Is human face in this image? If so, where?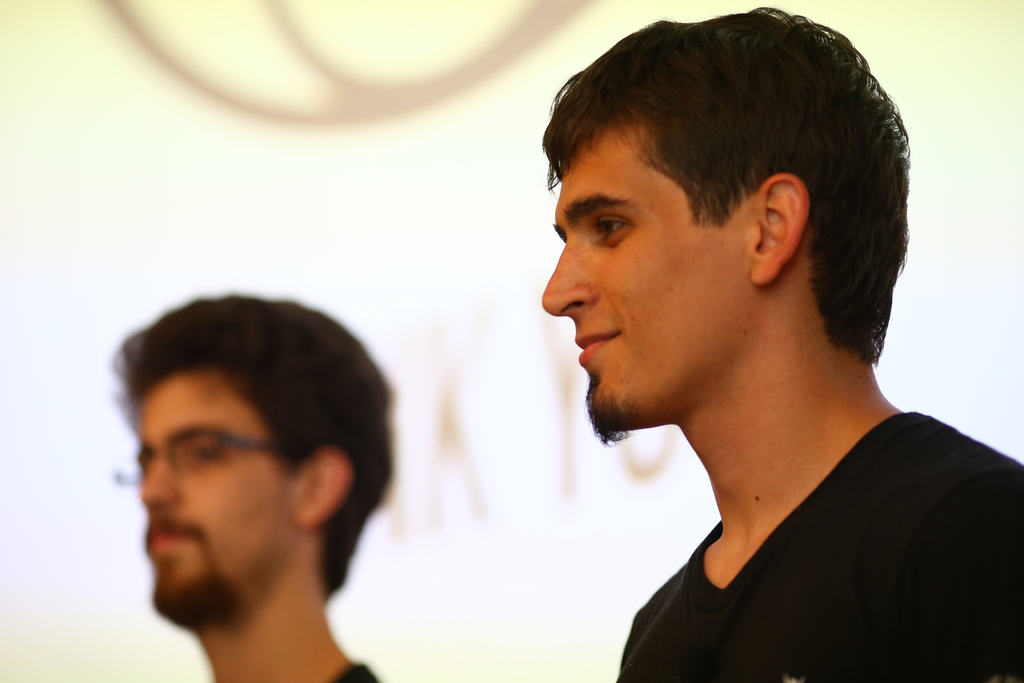
Yes, at left=538, top=123, right=750, bottom=431.
